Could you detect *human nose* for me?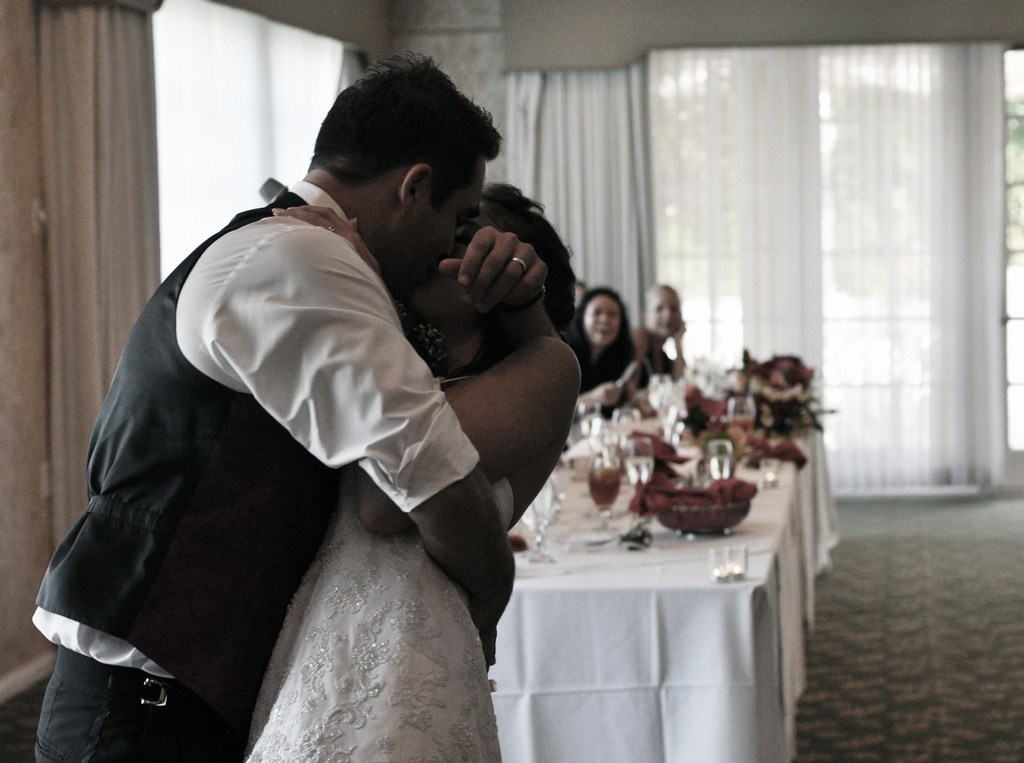
Detection result: 445:234:454:255.
